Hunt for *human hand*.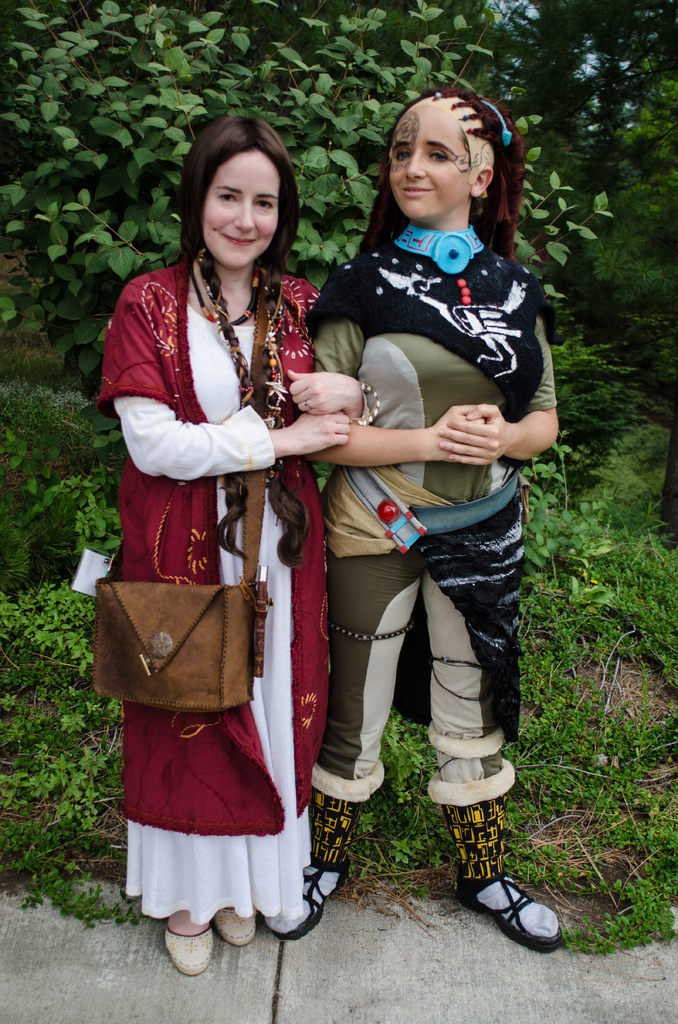
Hunted down at <region>428, 401, 486, 463</region>.
